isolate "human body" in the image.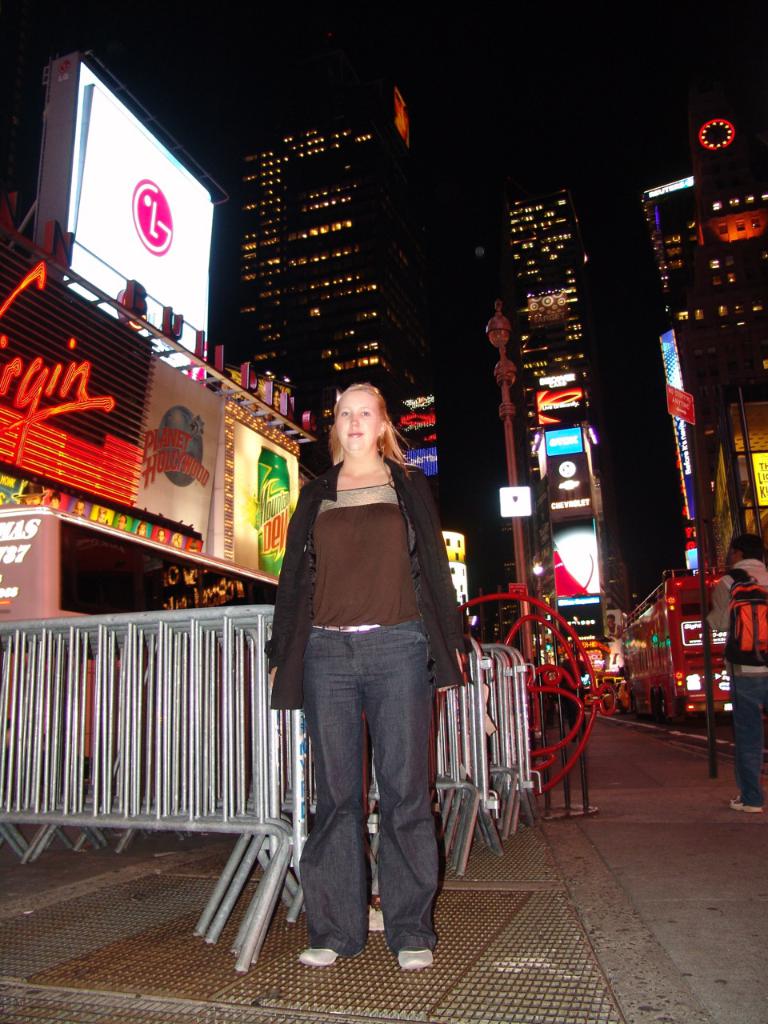
Isolated region: x1=701 y1=556 x2=767 y2=818.
